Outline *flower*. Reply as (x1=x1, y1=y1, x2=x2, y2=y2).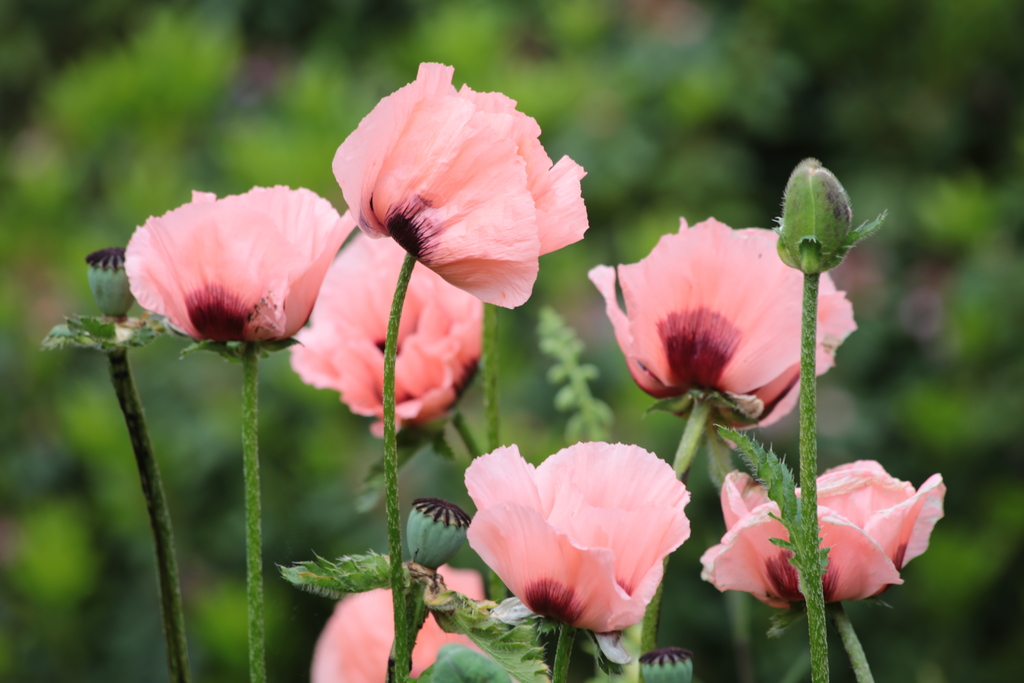
(x1=313, y1=553, x2=483, y2=682).
